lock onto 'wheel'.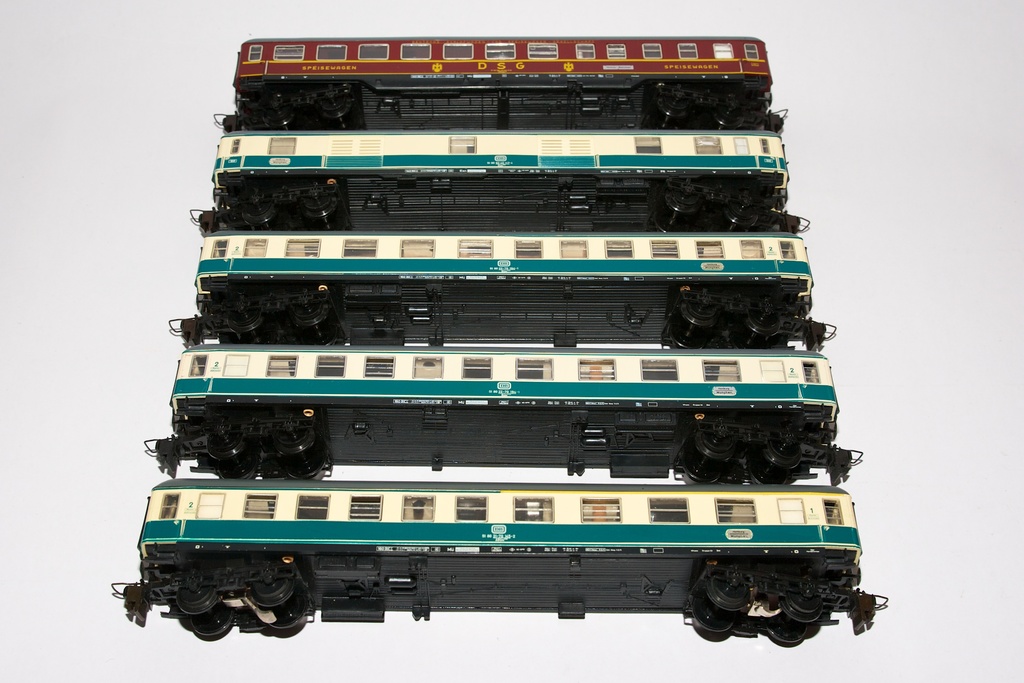
Locked: locate(758, 434, 803, 469).
